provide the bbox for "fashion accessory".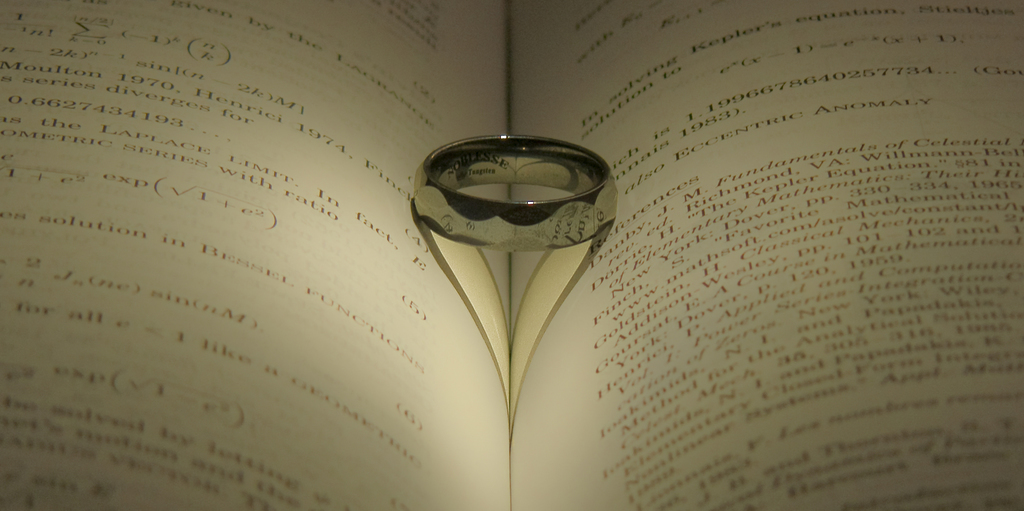
crop(412, 132, 620, 256).
